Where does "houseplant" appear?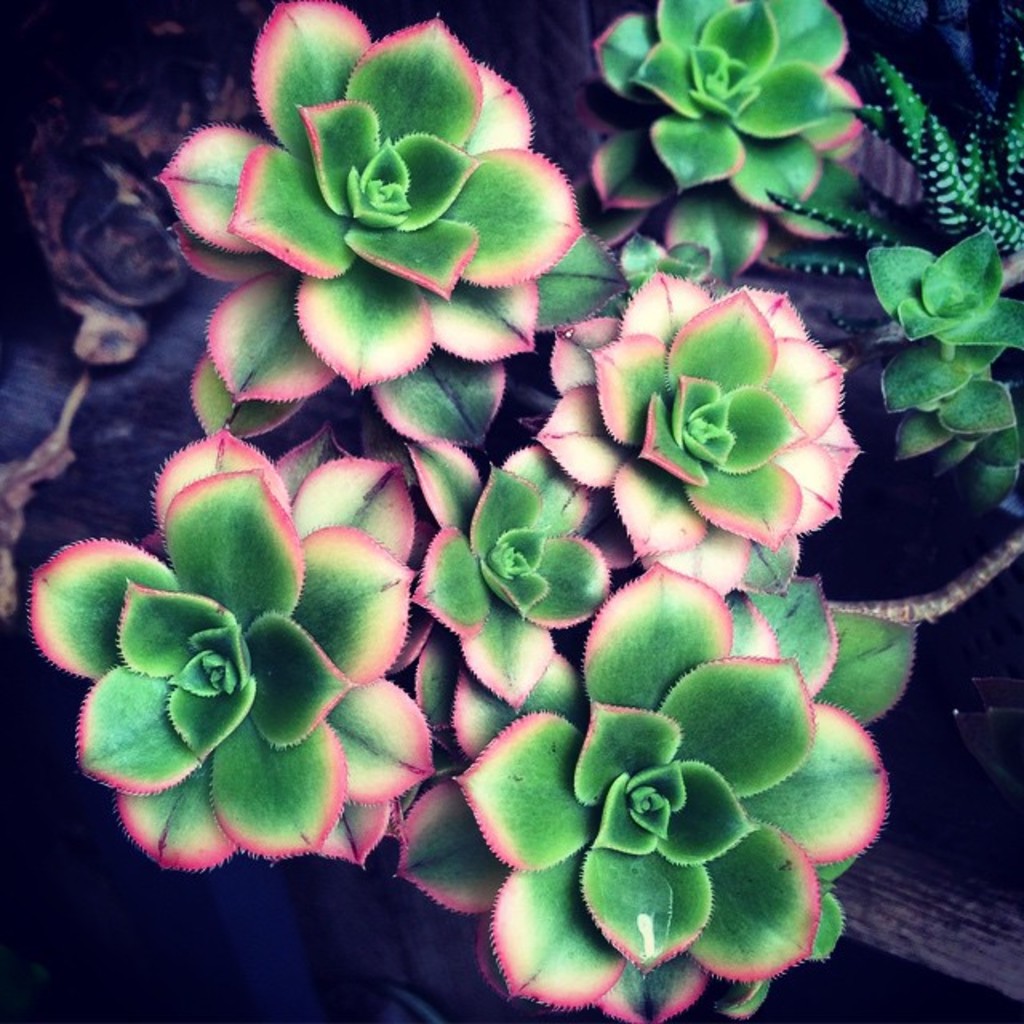
Appears at region(762, 40, 1022, 350).
